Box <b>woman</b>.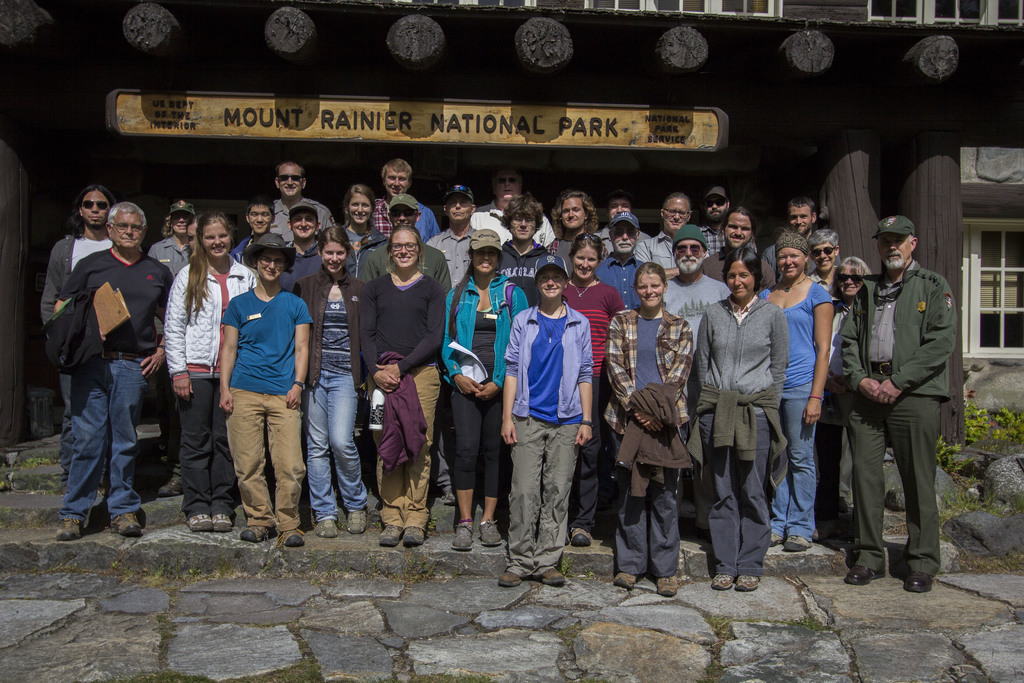
(left=599, top=260, right=700, bottom=603).
